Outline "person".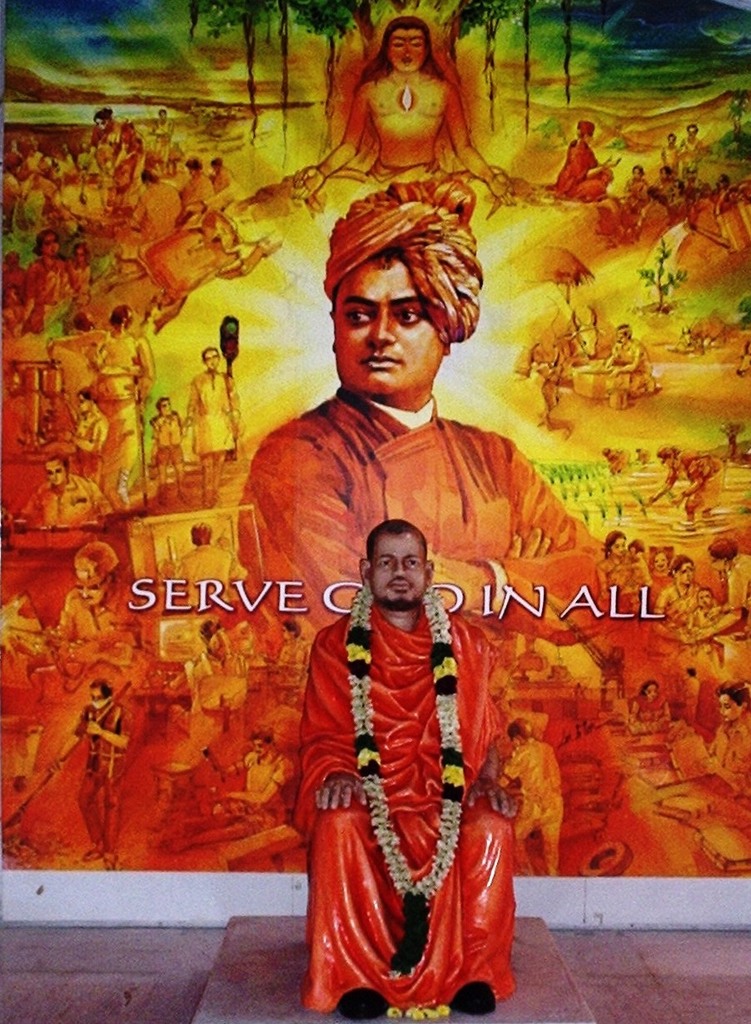
Outline: <bbox>622, 165, 650, 212</bbox>.
